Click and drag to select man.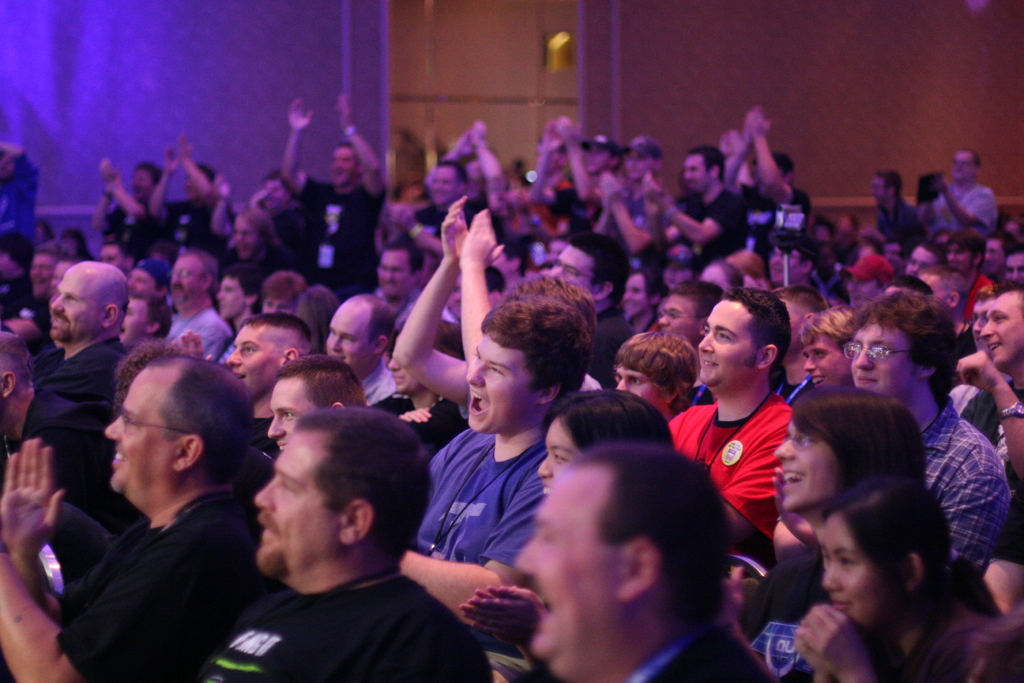
Selection: 280:96:385:300.
